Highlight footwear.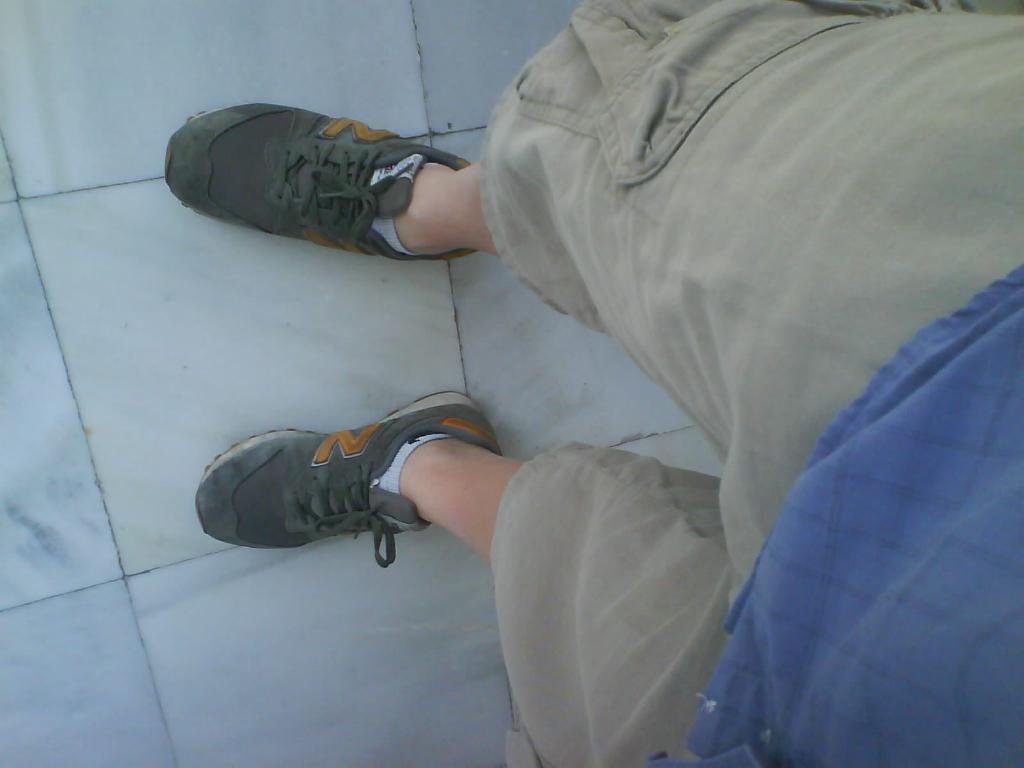
Highlighted region: select_region(191, 385, 504, 569).
